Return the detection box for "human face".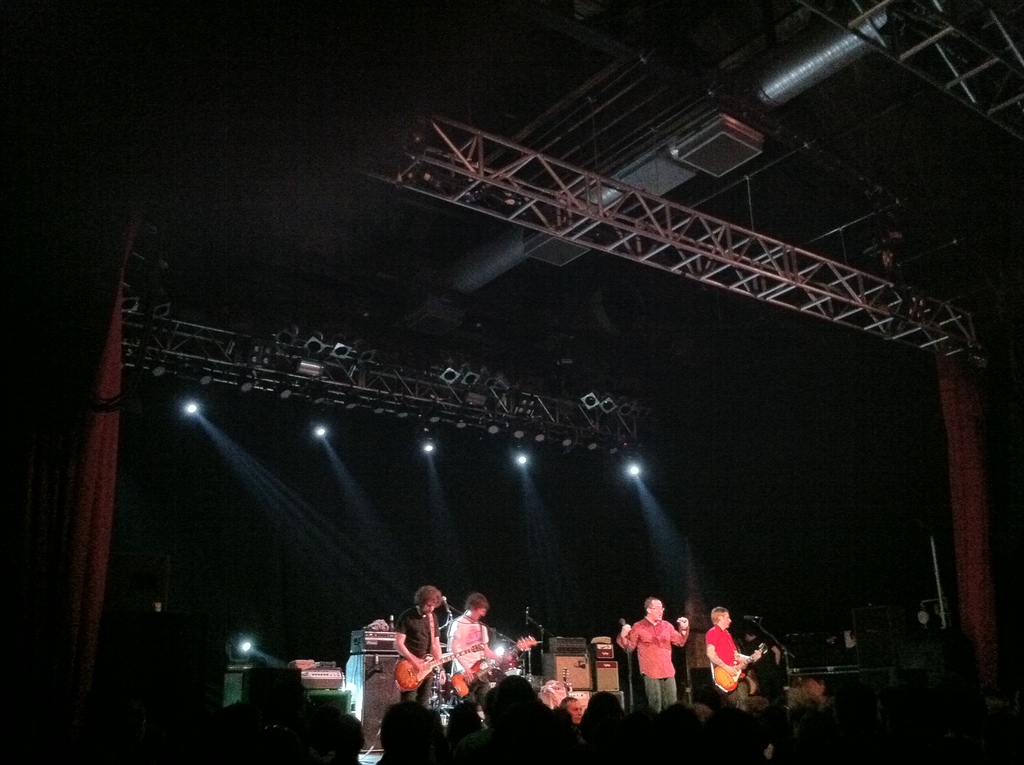
<bbox>650, 601, 665, 618</bbox>.
